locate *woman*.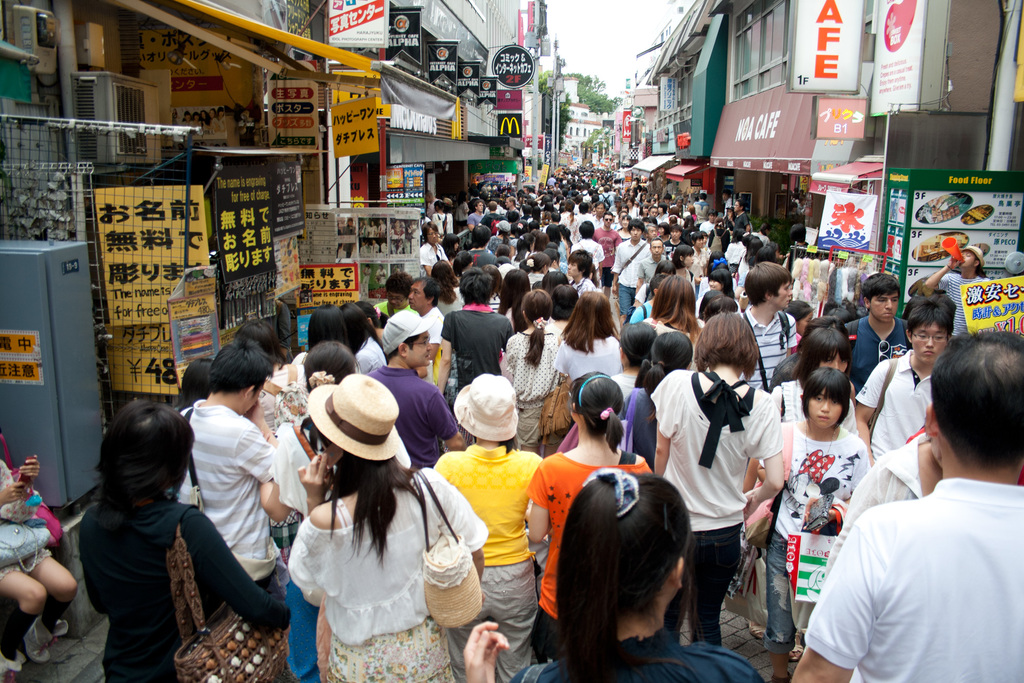
Bounding box: [263,336,412,542].
